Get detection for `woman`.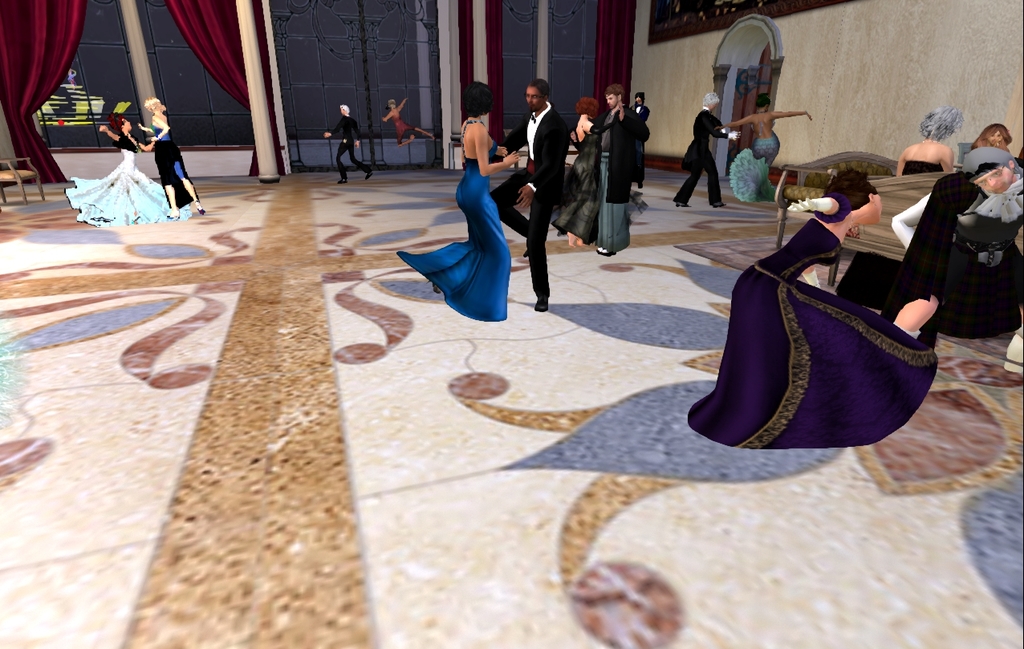
Detection: [411, 97, 515, 323].
